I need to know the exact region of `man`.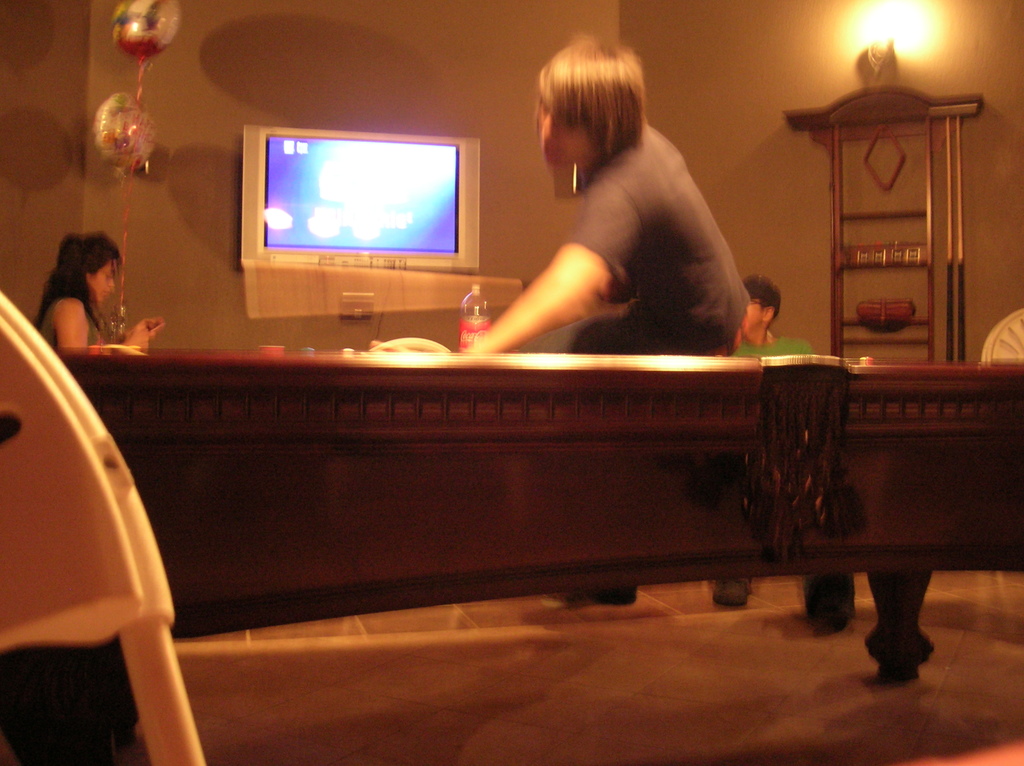
Region: {"x1": 352, "y1": 26, "x2": 753, "y2": 605}.
